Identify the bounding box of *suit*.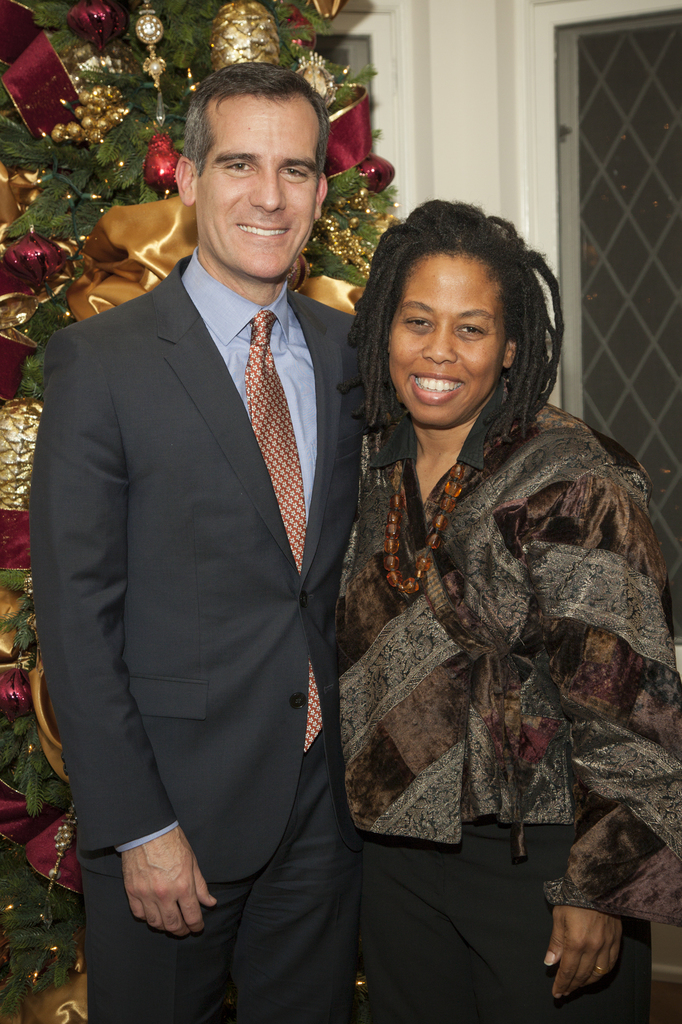
(28,249,361,1023).
